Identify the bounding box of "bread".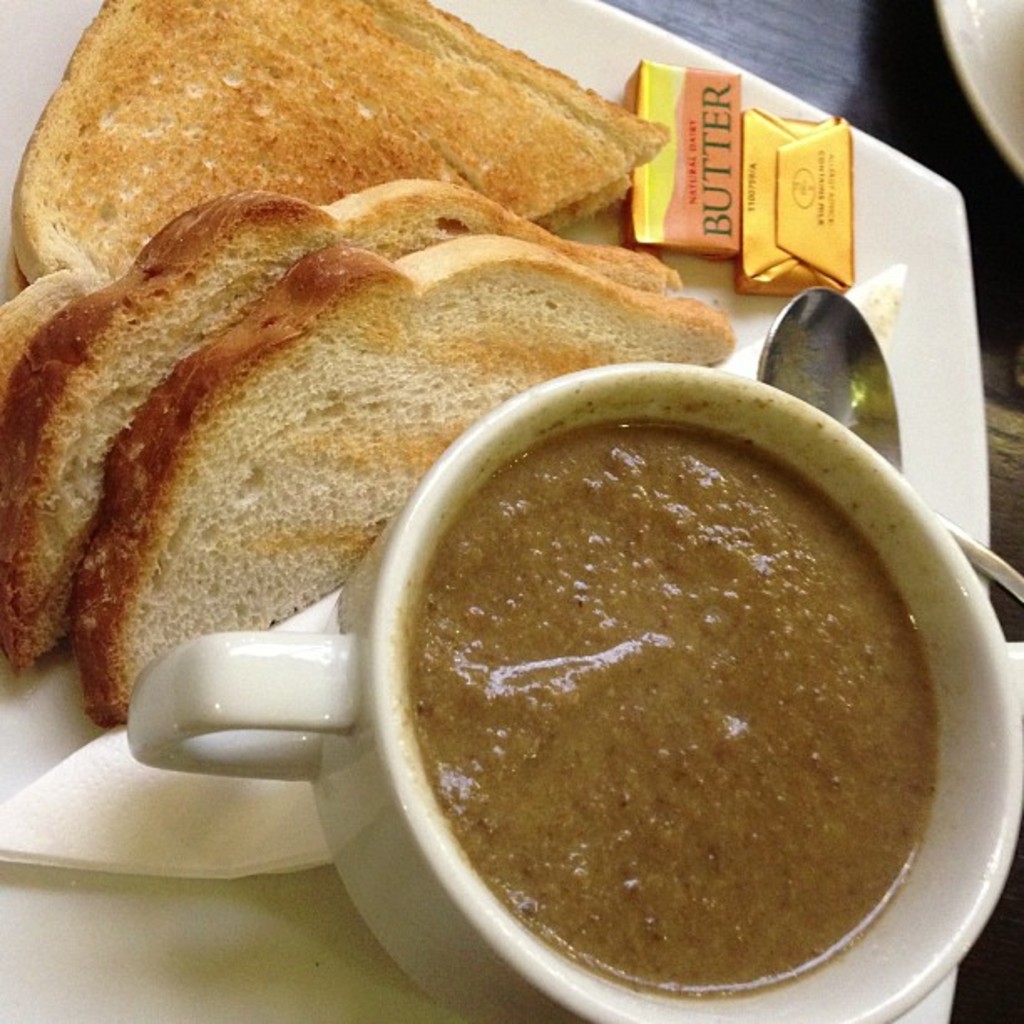
Rect(42, 167, 557, 724).
